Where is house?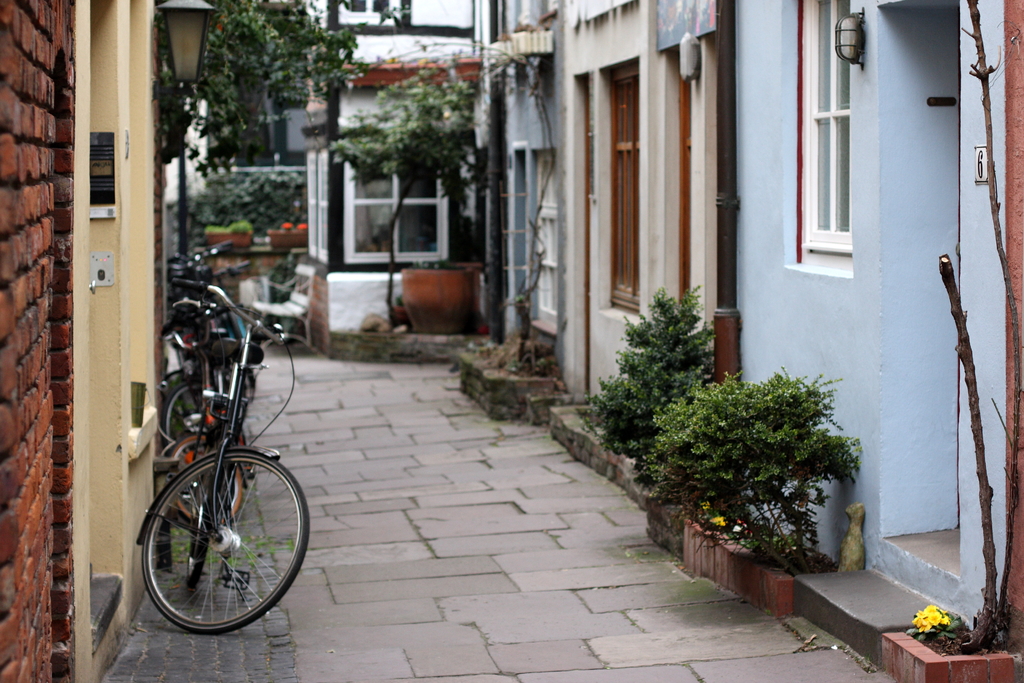
(x1=303, y1=0, x2=480, y2=336).
